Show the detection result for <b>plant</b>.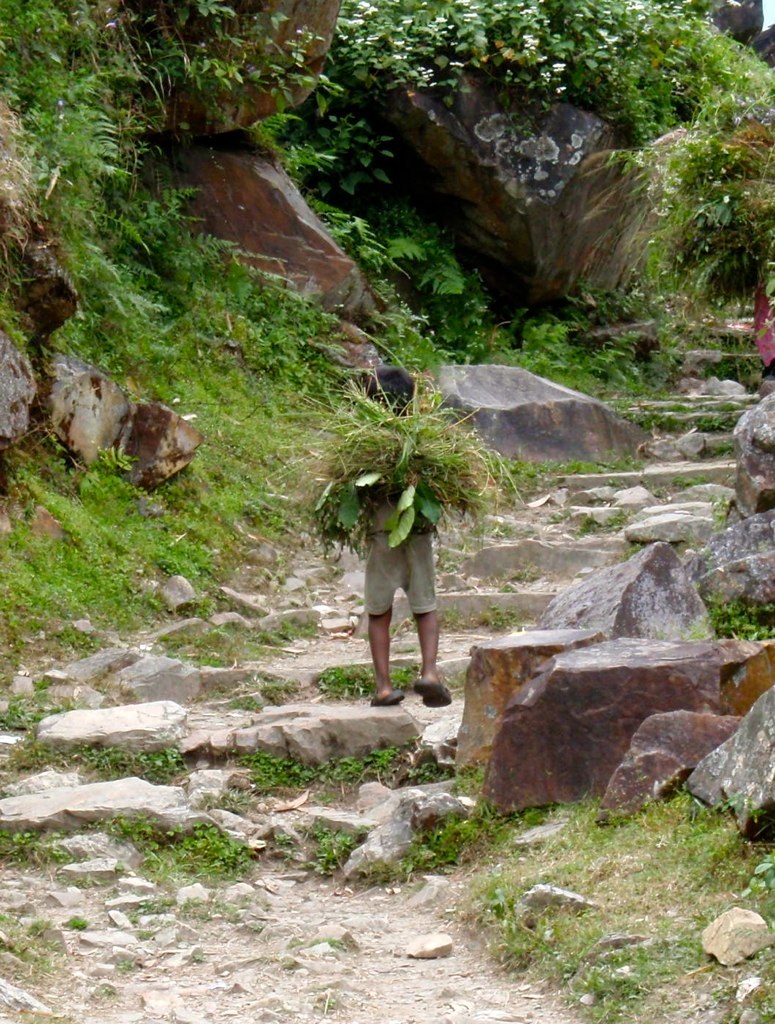
crop(632, 409, 746, 432).
